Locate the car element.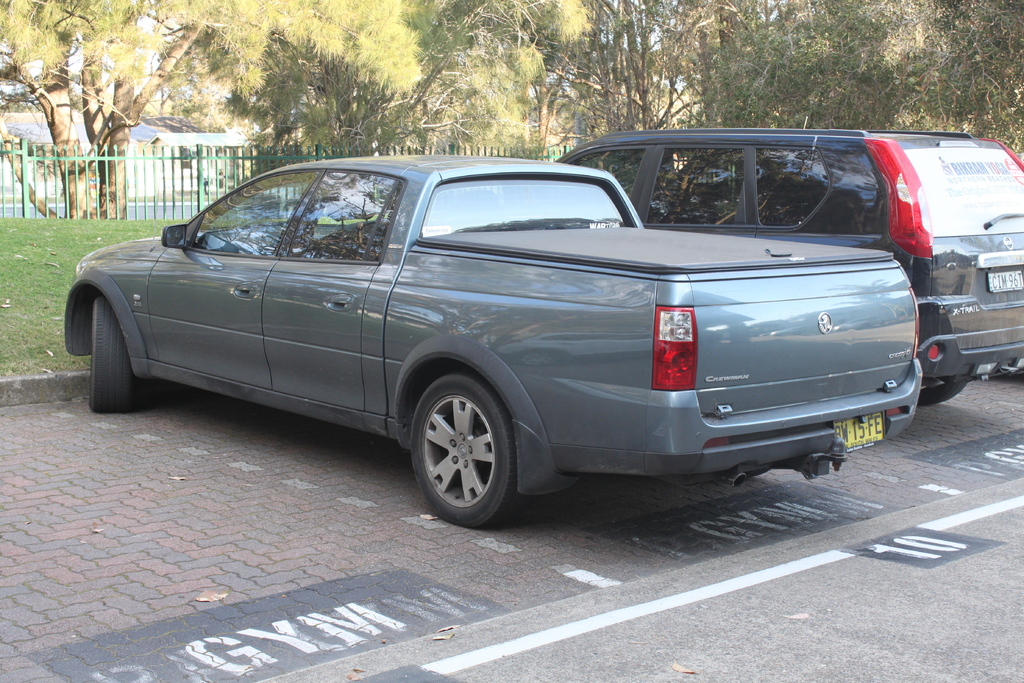
Element bbox: [60,156,922,530].
